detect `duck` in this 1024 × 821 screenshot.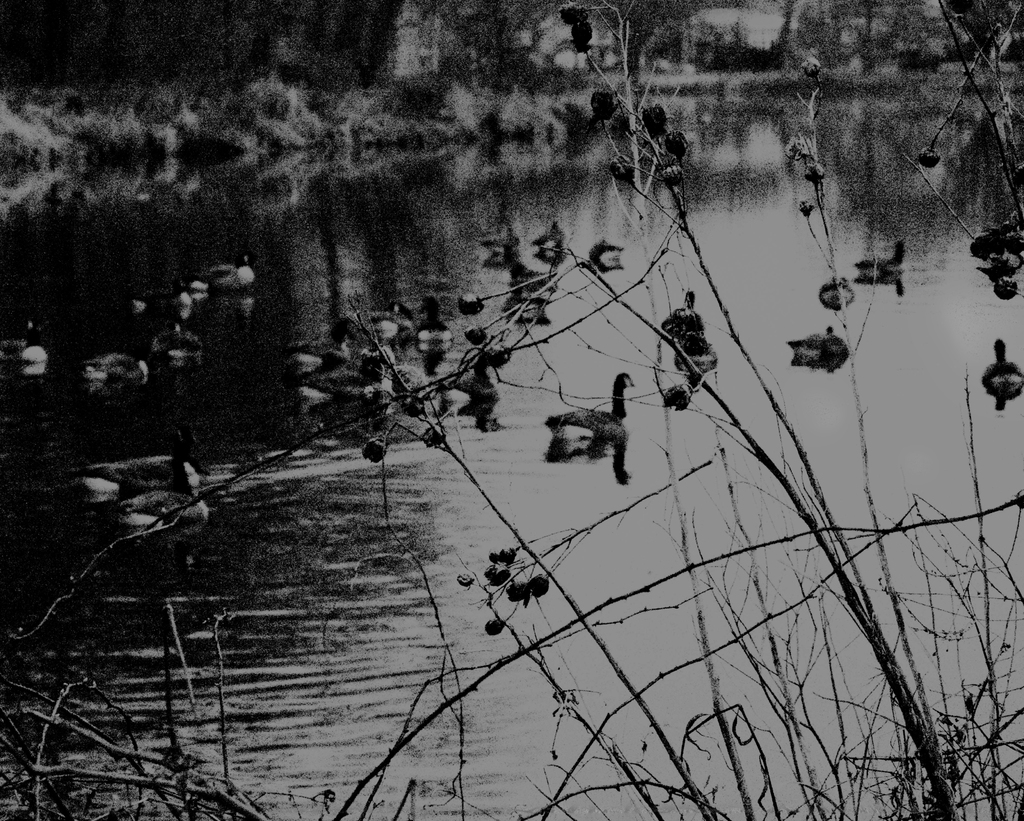
Detection: {"left": 661, "top": 291, "right": 712, "bottom": 338}.
